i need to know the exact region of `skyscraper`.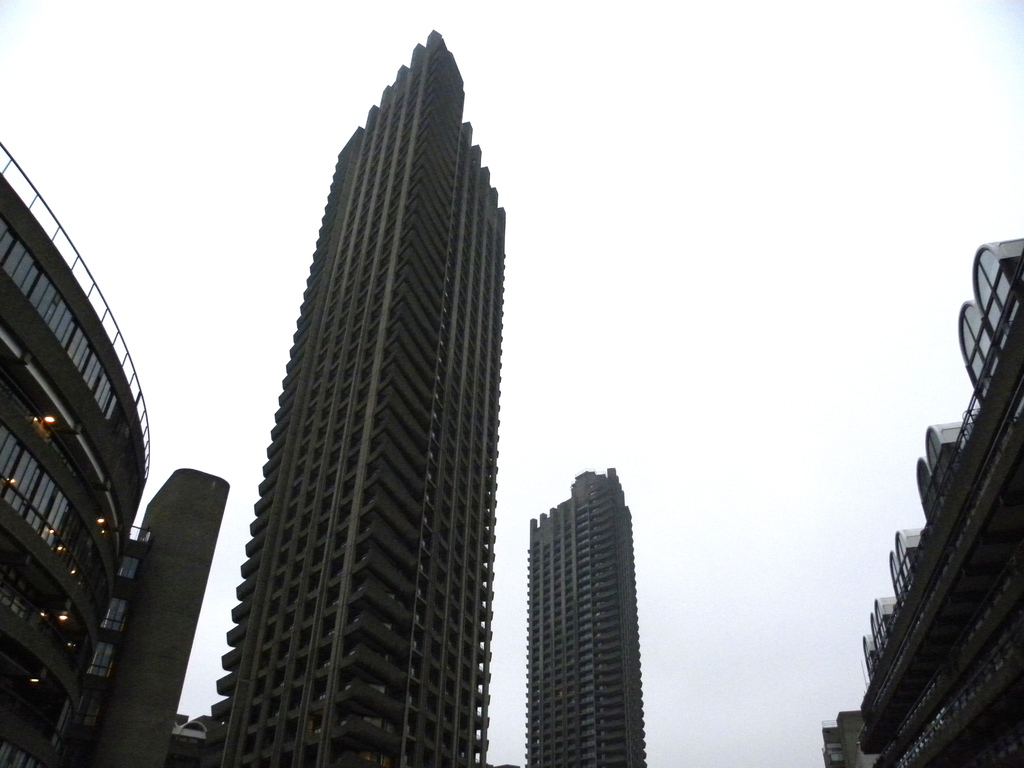
Region: <bbox>176, 17, 549, 761</bbox>.
